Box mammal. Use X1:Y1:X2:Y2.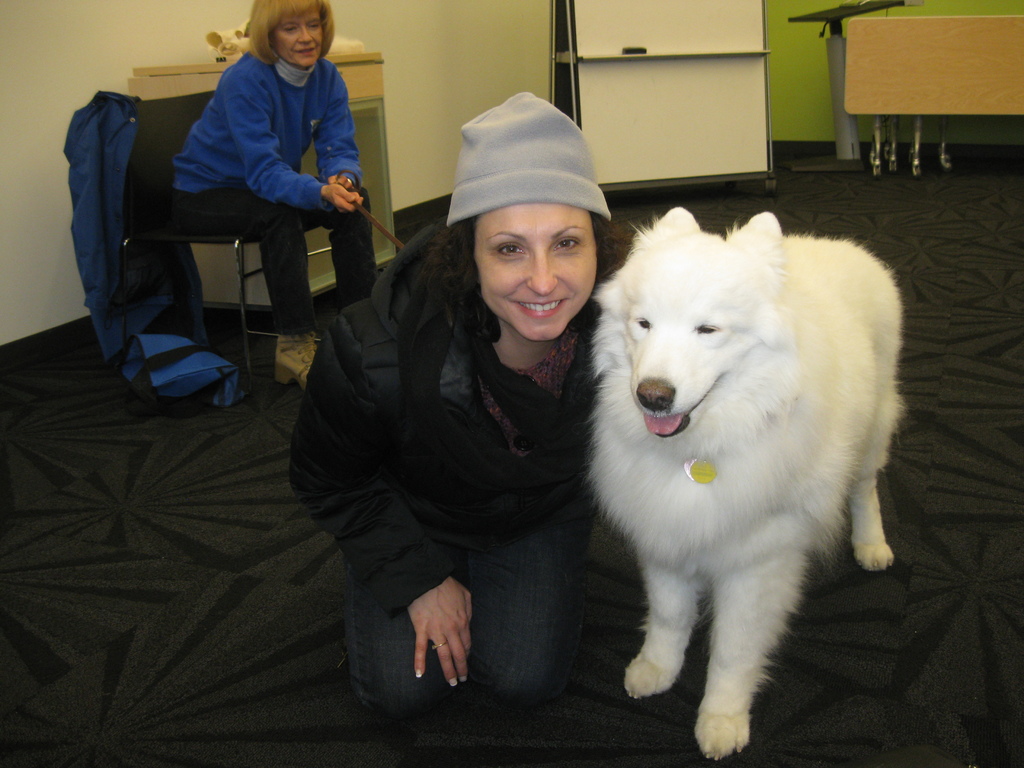
284:95:597:728.
